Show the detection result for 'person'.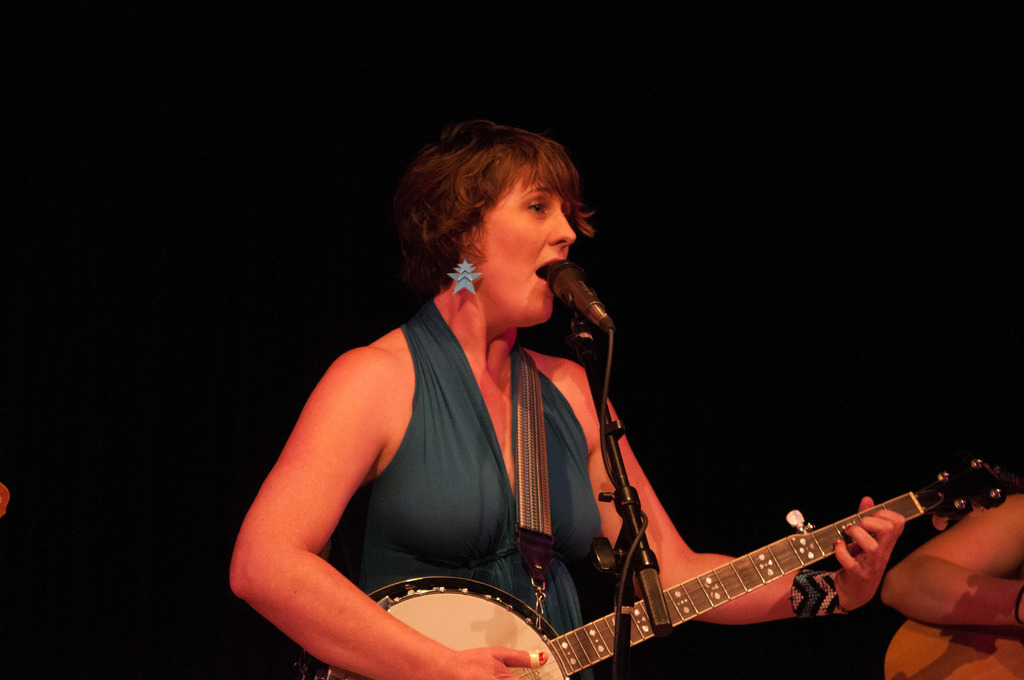
crop(314, 119, 849, 677).
